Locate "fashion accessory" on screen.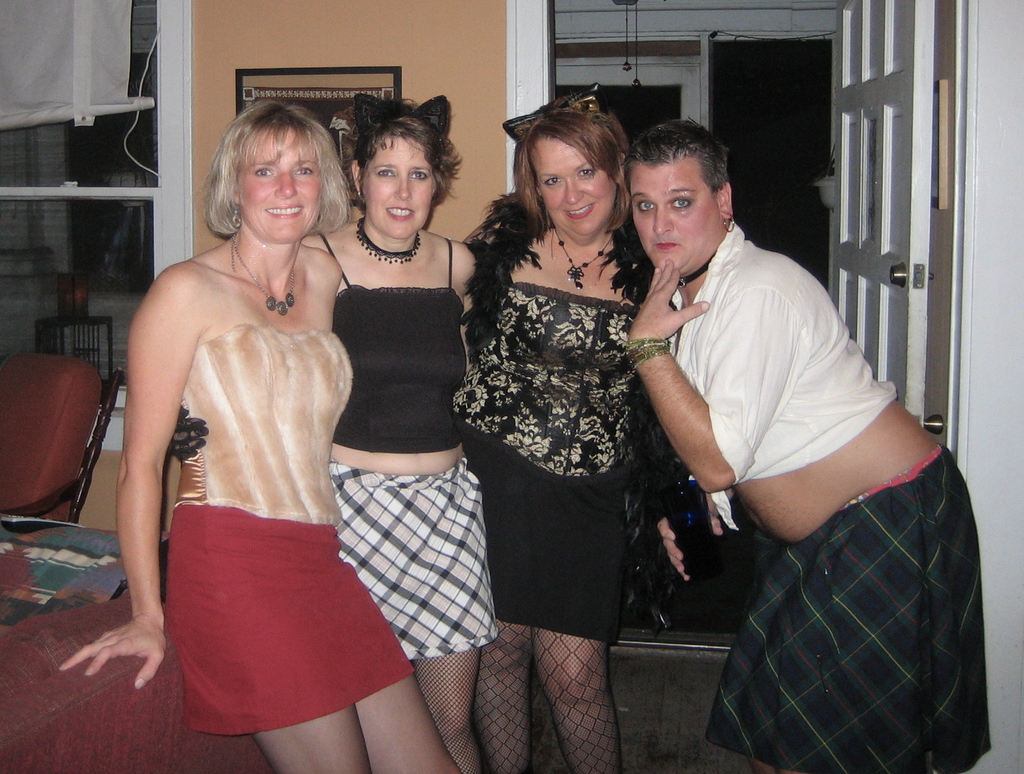
On screen at pyautogui.locateOnScreen(354, 211, 424, 265).
